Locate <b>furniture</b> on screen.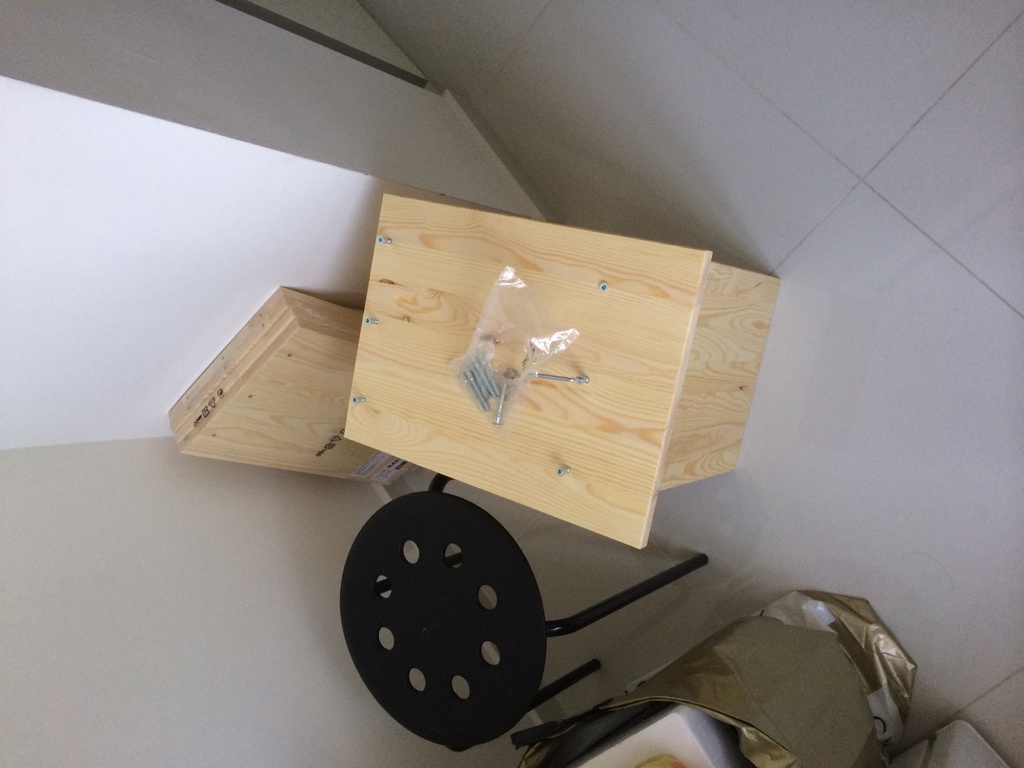
On screen at {"left": 342, "top": 191, "right": 777, "bottom": 552}.
